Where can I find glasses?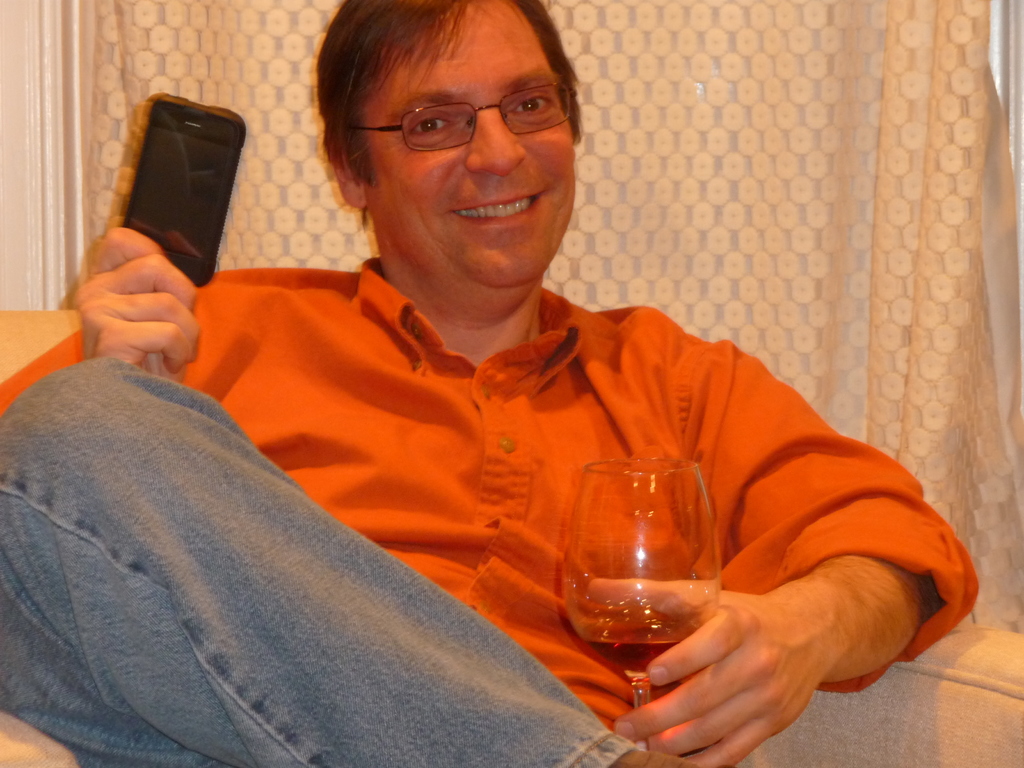
You can find it at left=335, top=76, right=586, bottom=152.
